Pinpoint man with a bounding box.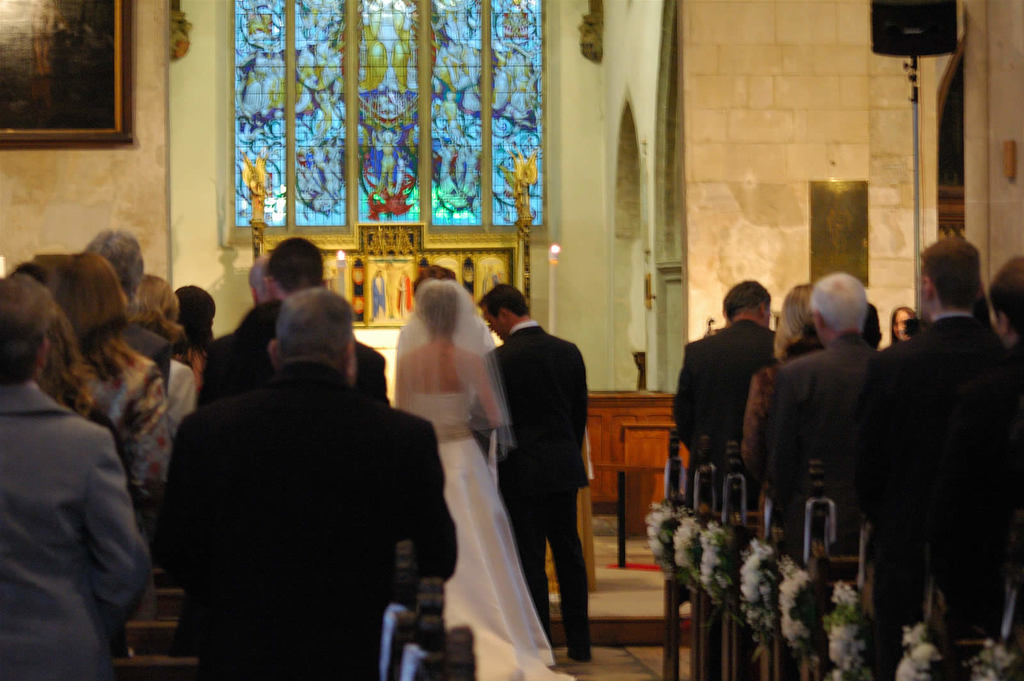
bbox=(755, 268, 892, 542).
